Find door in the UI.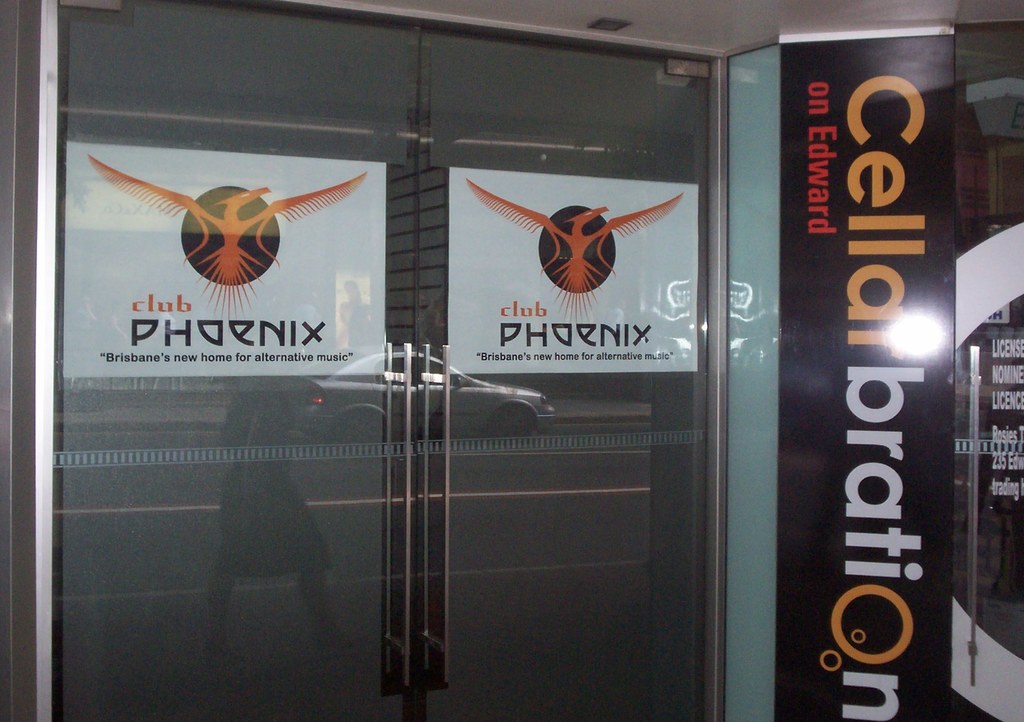
UI element at (x1=28, y1=0, x2=721, y2=721).
